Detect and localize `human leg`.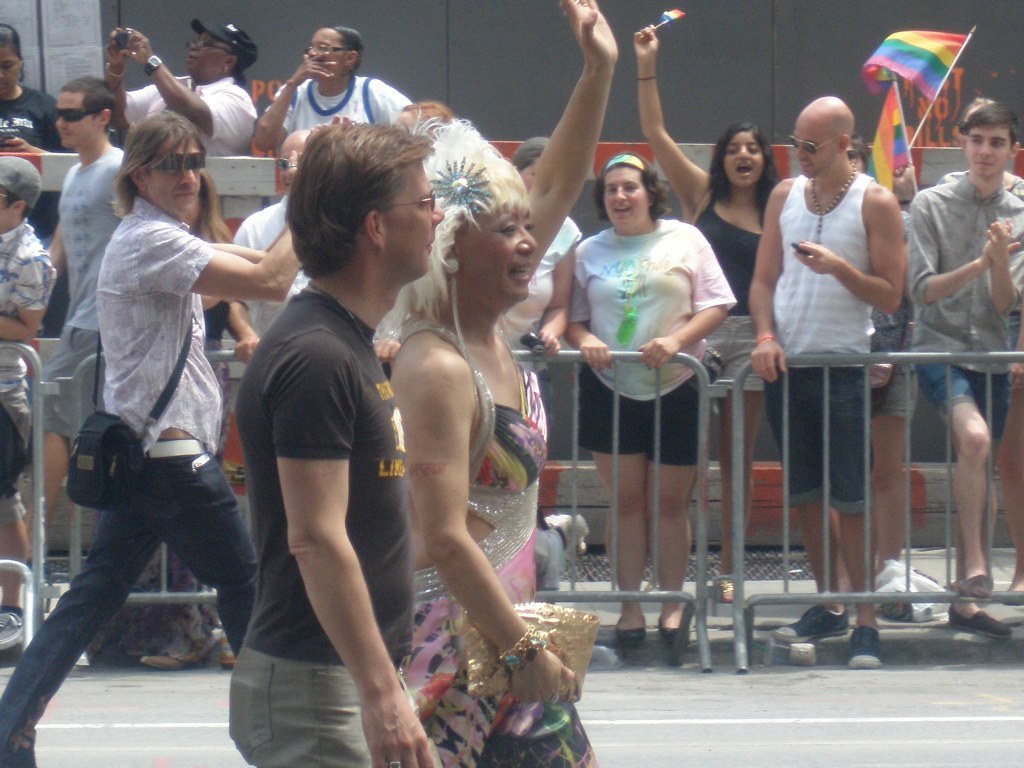
Localized at <bbox>0, 505, 163, 765</bbox>.
